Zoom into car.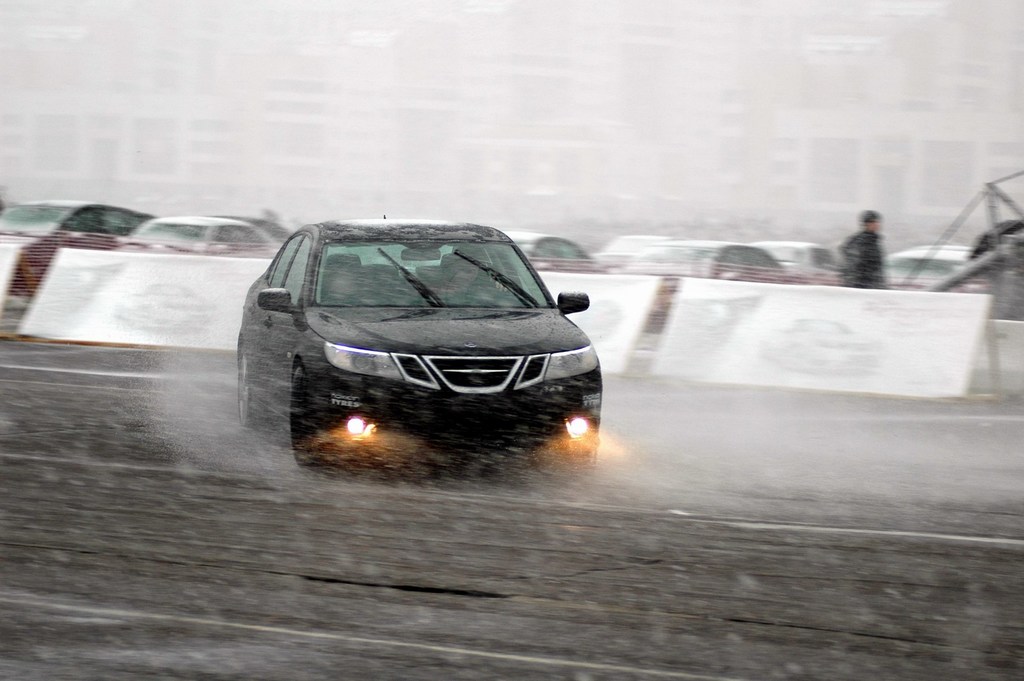
Zoom target: {"left": 130, "top": 215, "right": 296, "bottom": 248}.
